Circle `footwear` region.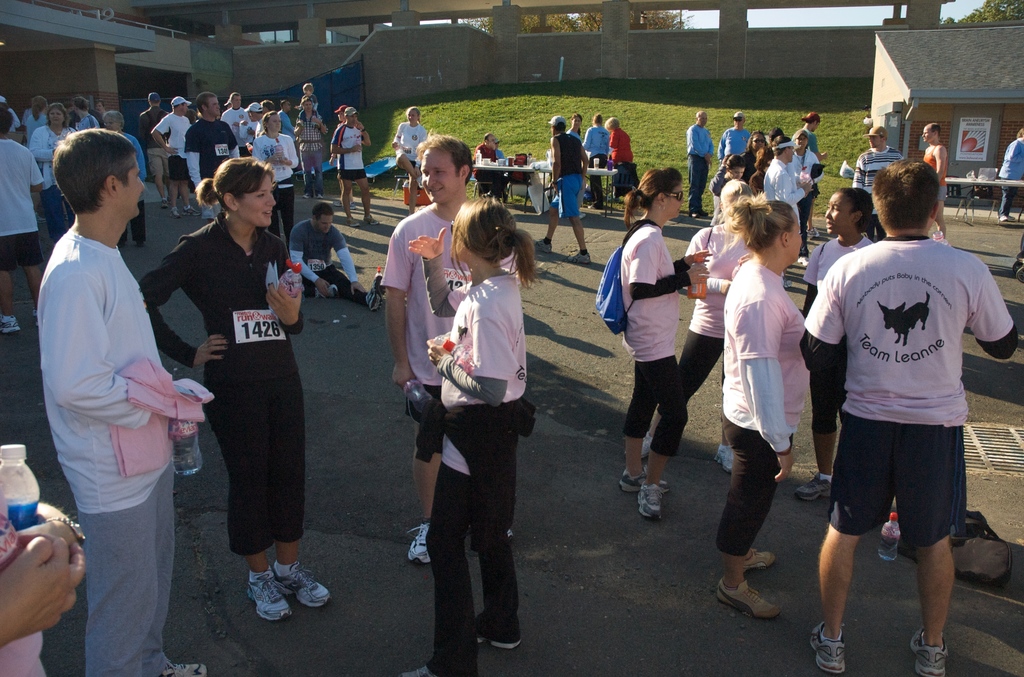
Region: 806,472,833,498.
